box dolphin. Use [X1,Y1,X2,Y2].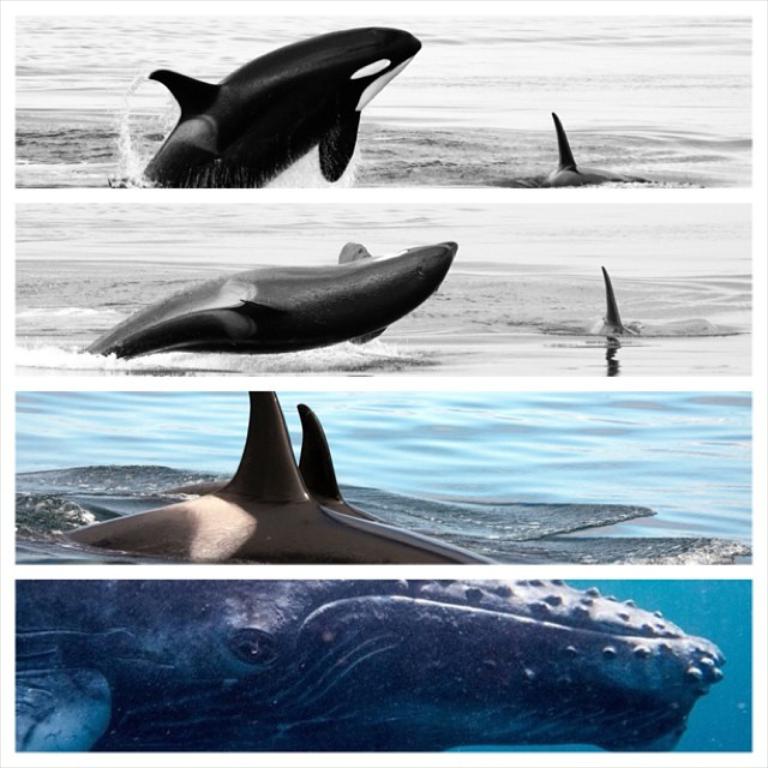
[55,391,505,562].
